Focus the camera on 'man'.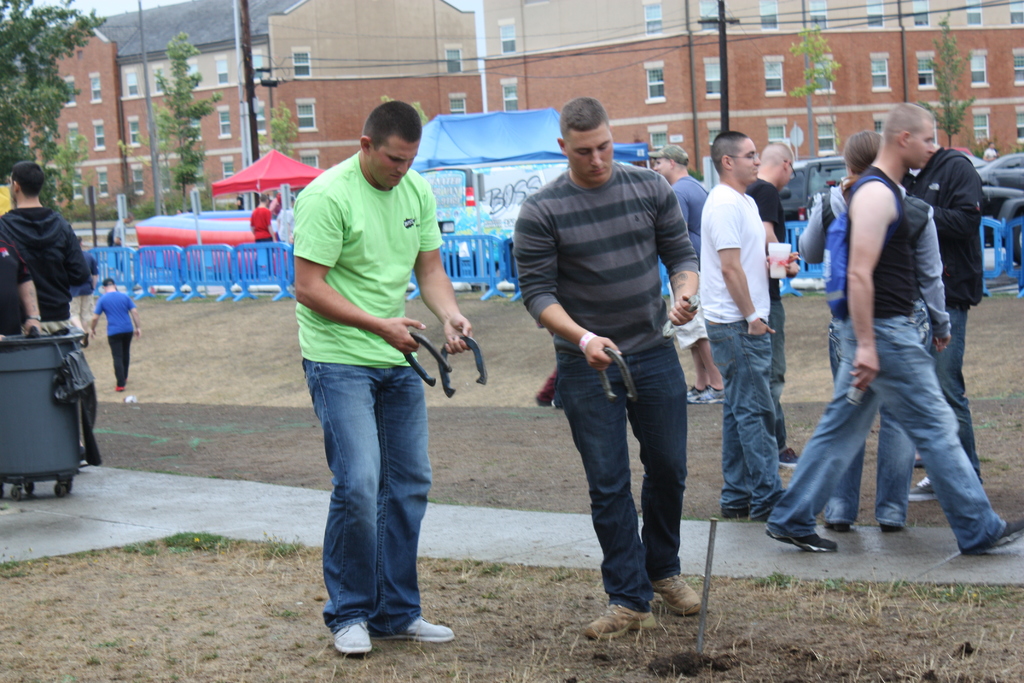
Focus region: <bbox>291, 95, 476, 656</bbox>.
